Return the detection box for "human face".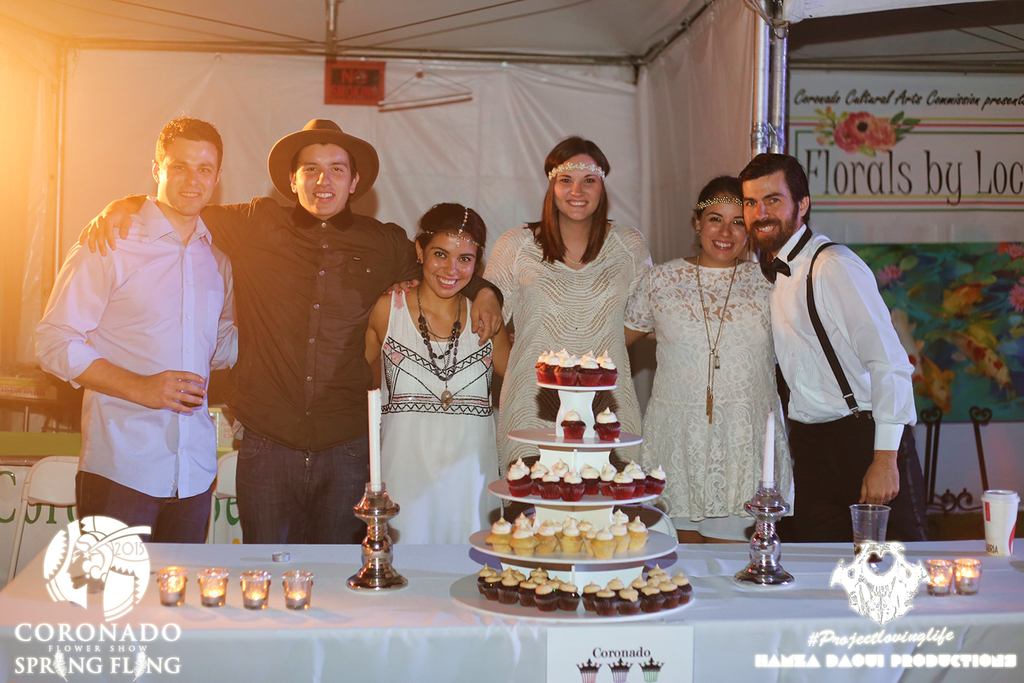
select_region(743, 172, 798, 248).
